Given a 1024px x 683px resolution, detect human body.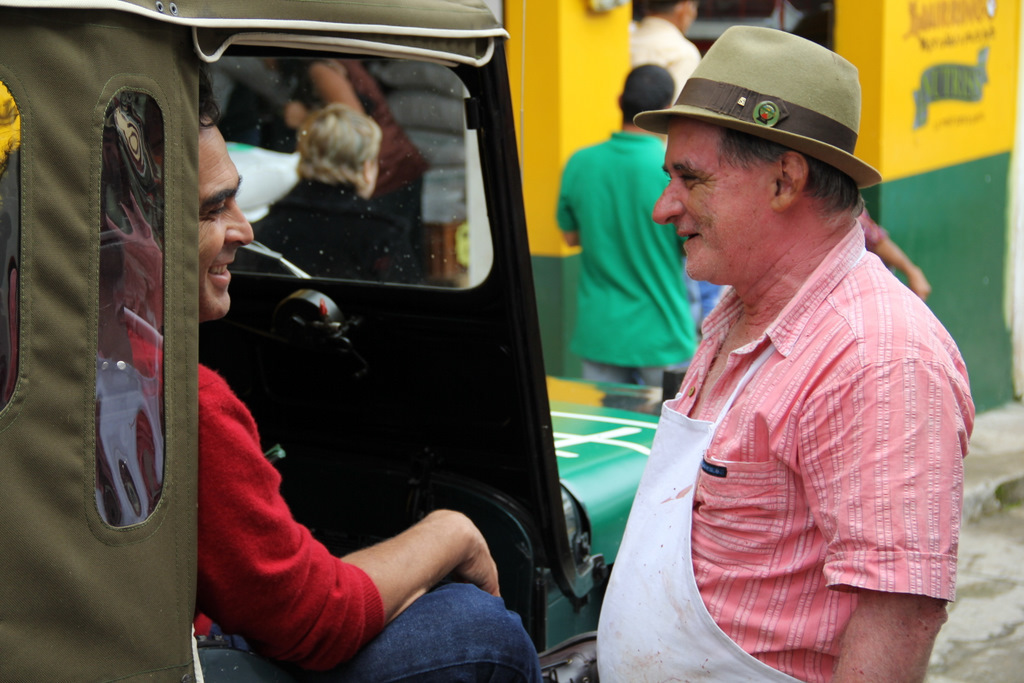
l=623, t=53, r=983, b=682.
